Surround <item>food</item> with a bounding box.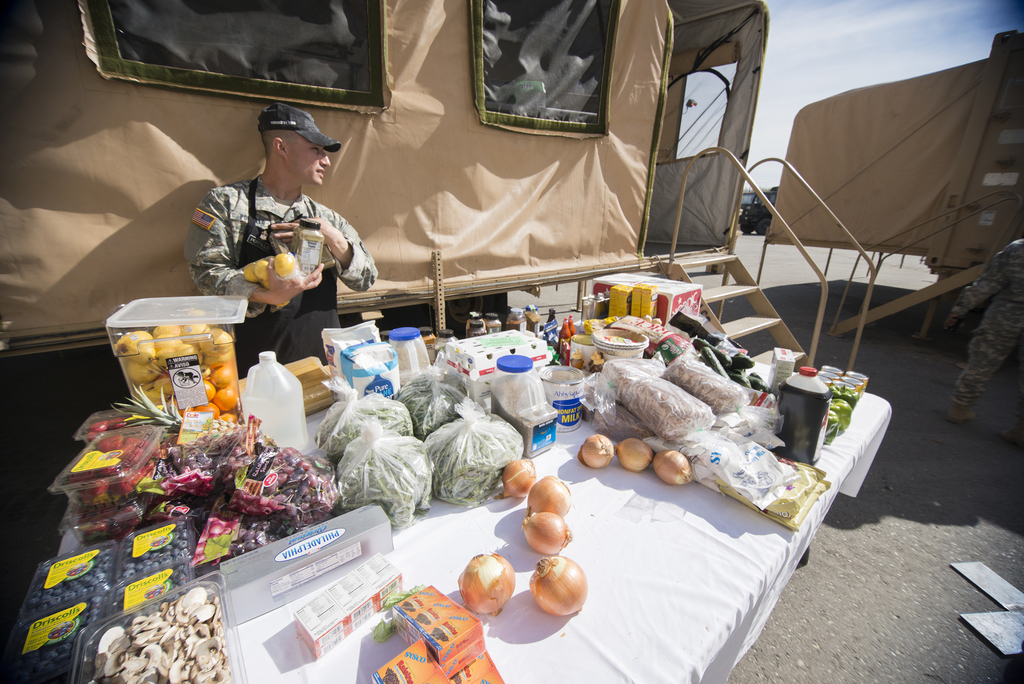
0, 412, 335, 683.
